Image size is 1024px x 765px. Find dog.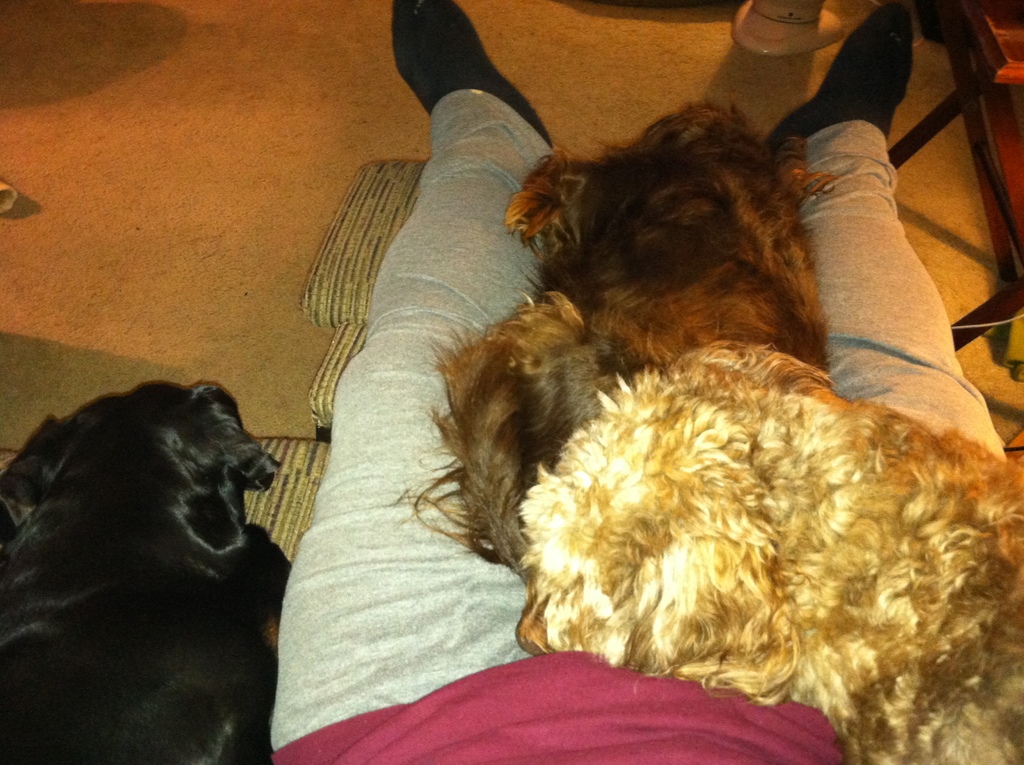
box(515, 338, 1023, 764).
